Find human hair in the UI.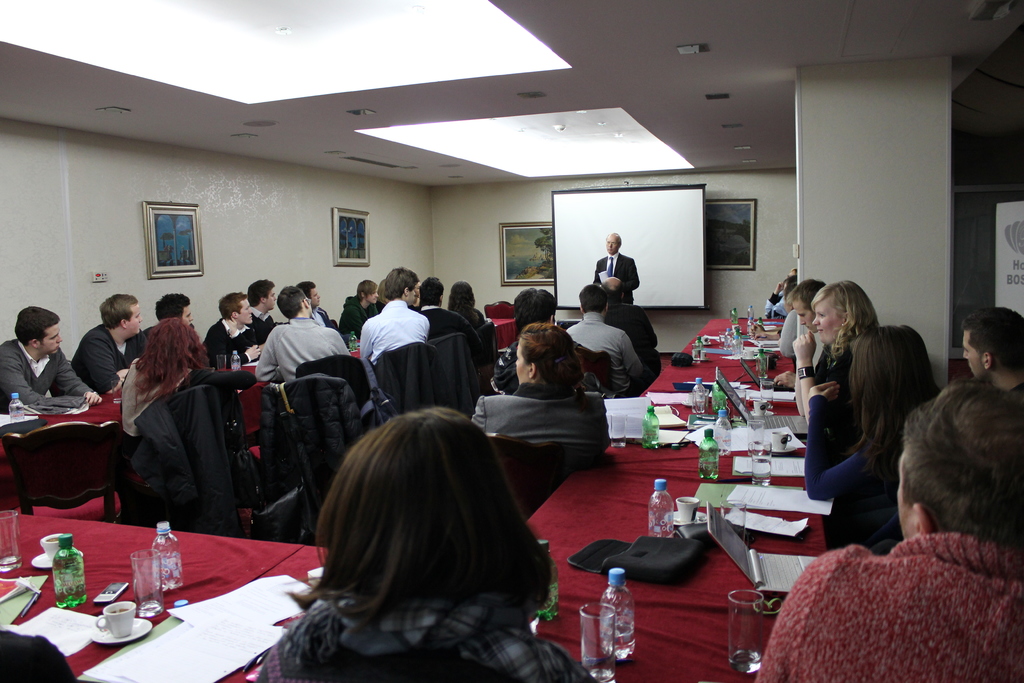
UI element at bbox=[154, 288, 192, 324].
